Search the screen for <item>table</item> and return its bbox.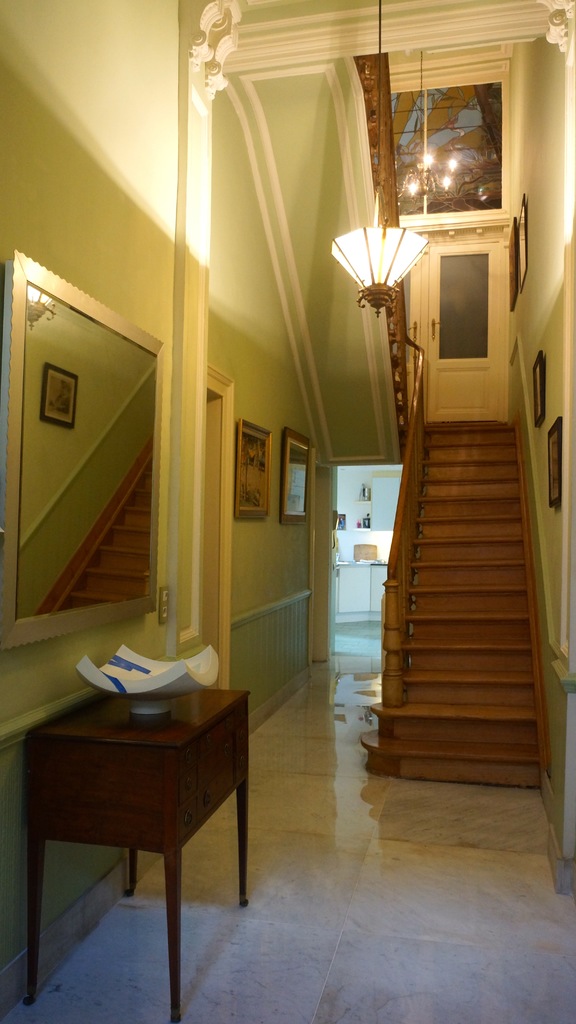
Found: crop(16, 668, 254, 1020).
